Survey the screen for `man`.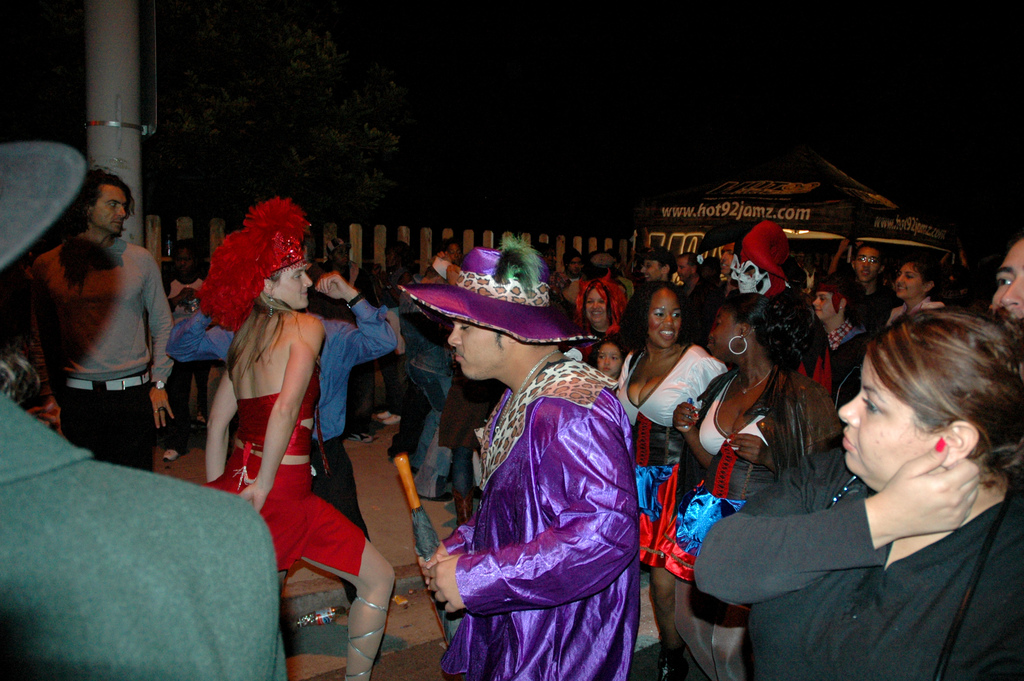
Survey found: [x1=676, y1=254, x2=702, y2=299].
